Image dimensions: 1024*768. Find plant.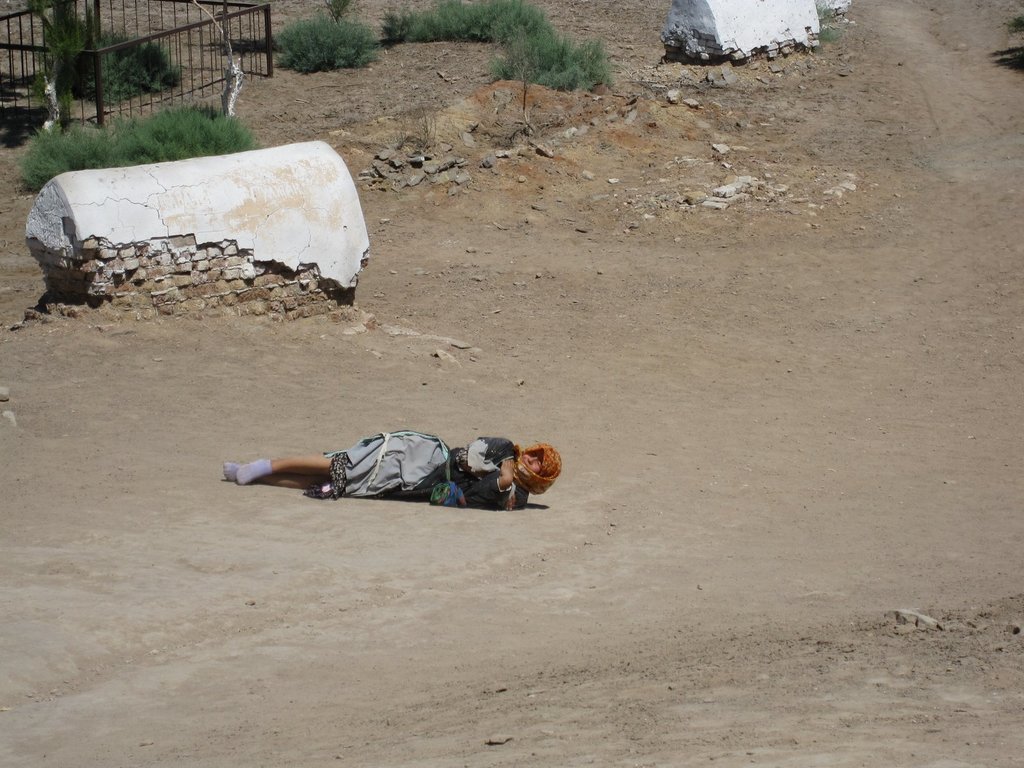
bbox=[810, 0, 856, 53].
